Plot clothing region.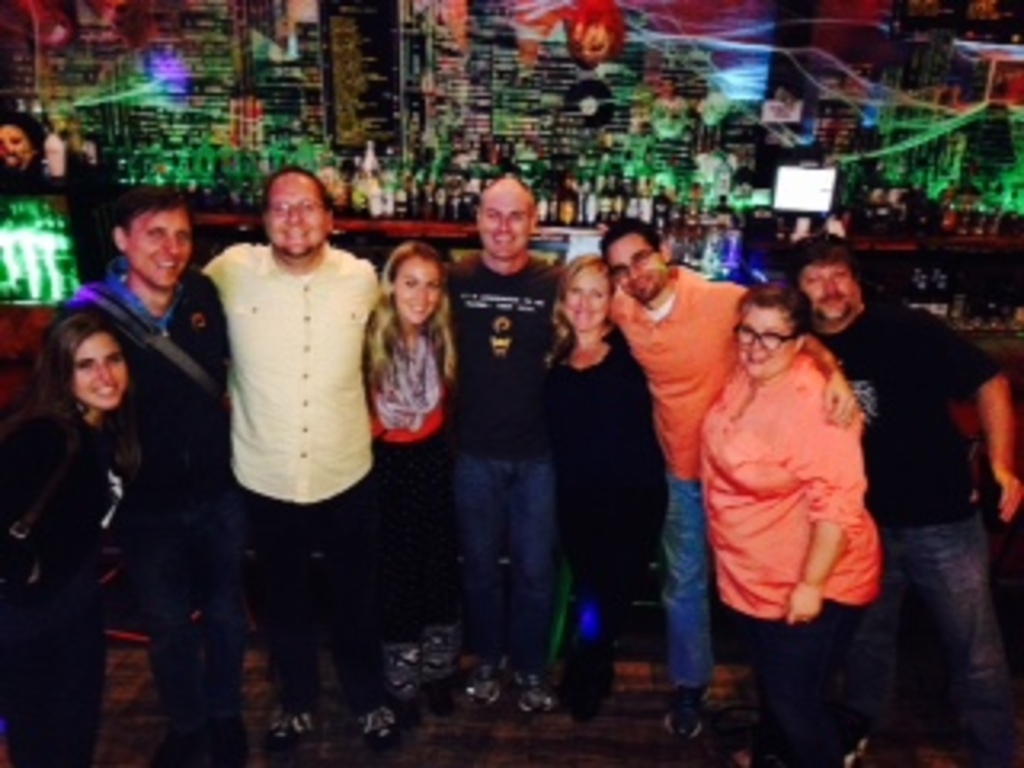
Plotted at Rect(682, 291, 880, 675).
